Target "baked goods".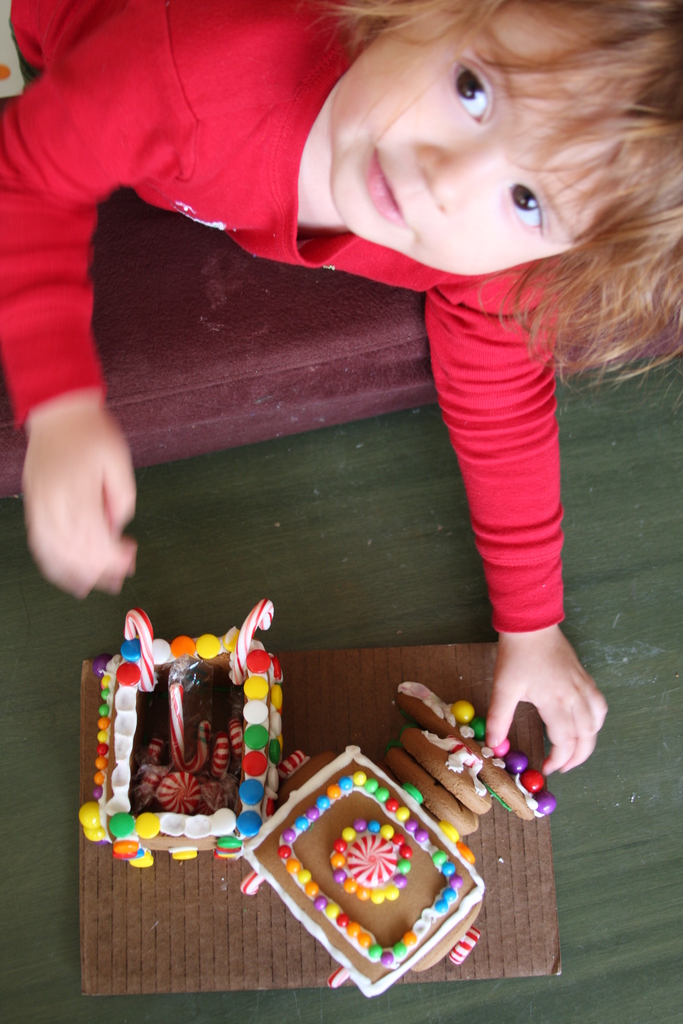
Target region: BBox(386, 744, 477, 841).
